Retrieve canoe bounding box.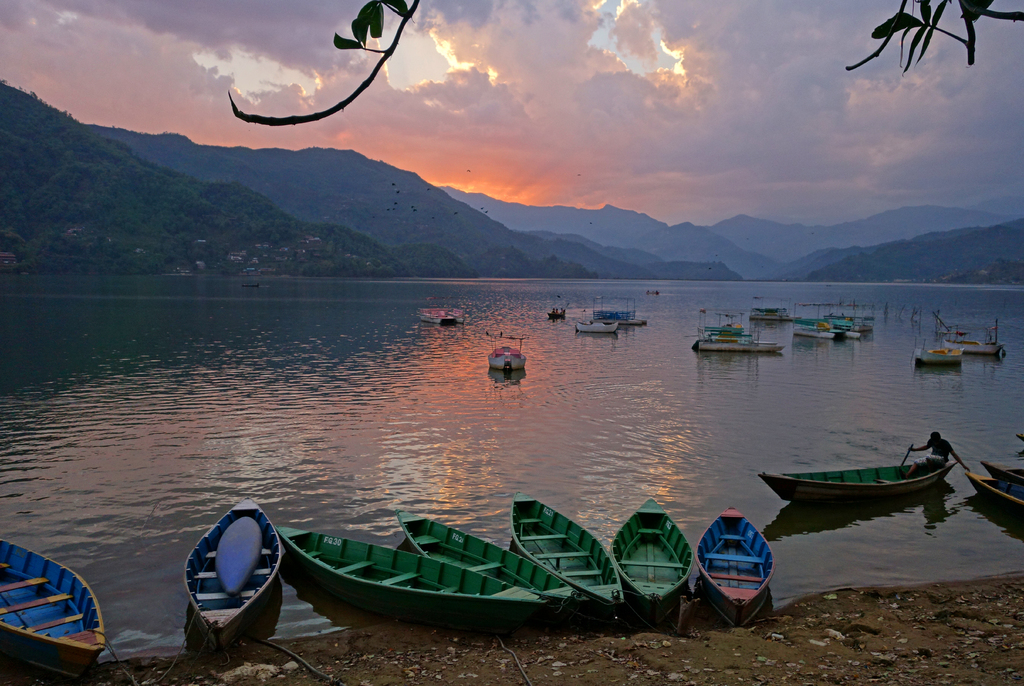
Bounding box: [x1=691, y1=329, x2=783, y2=355].
